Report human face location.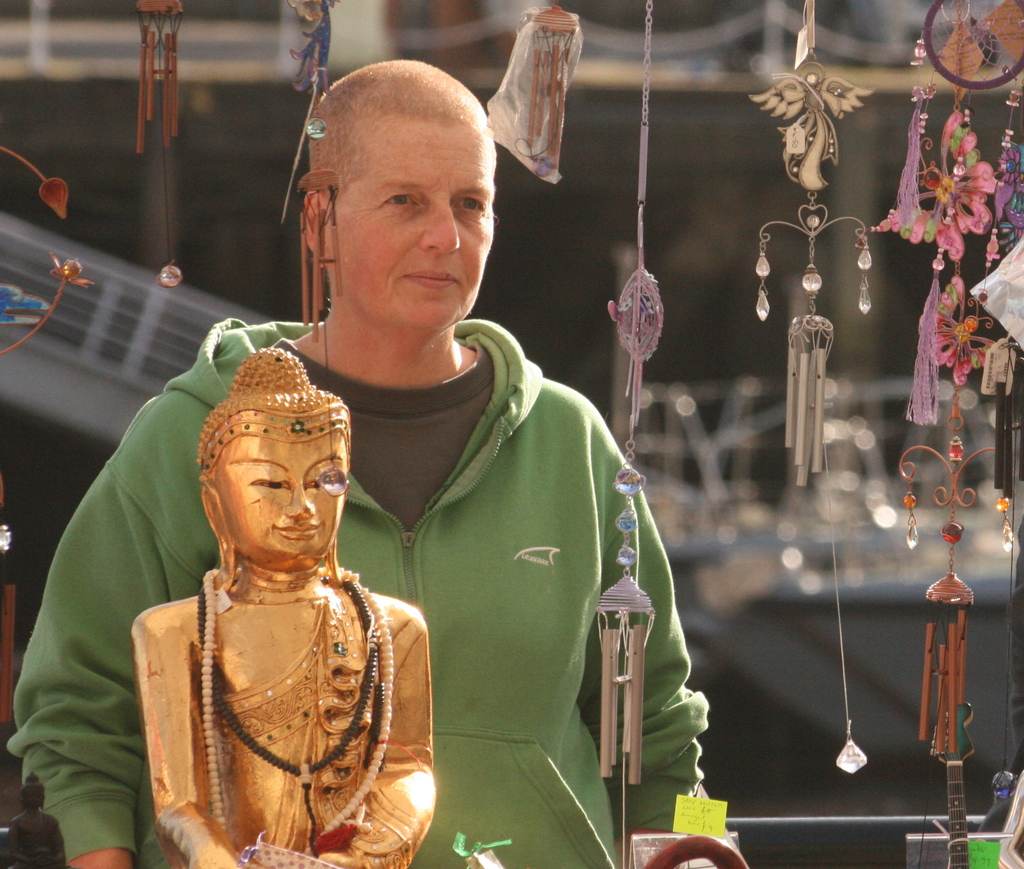
Report: pyautogui.locateOnScreen(327, 114, 495, 333).
